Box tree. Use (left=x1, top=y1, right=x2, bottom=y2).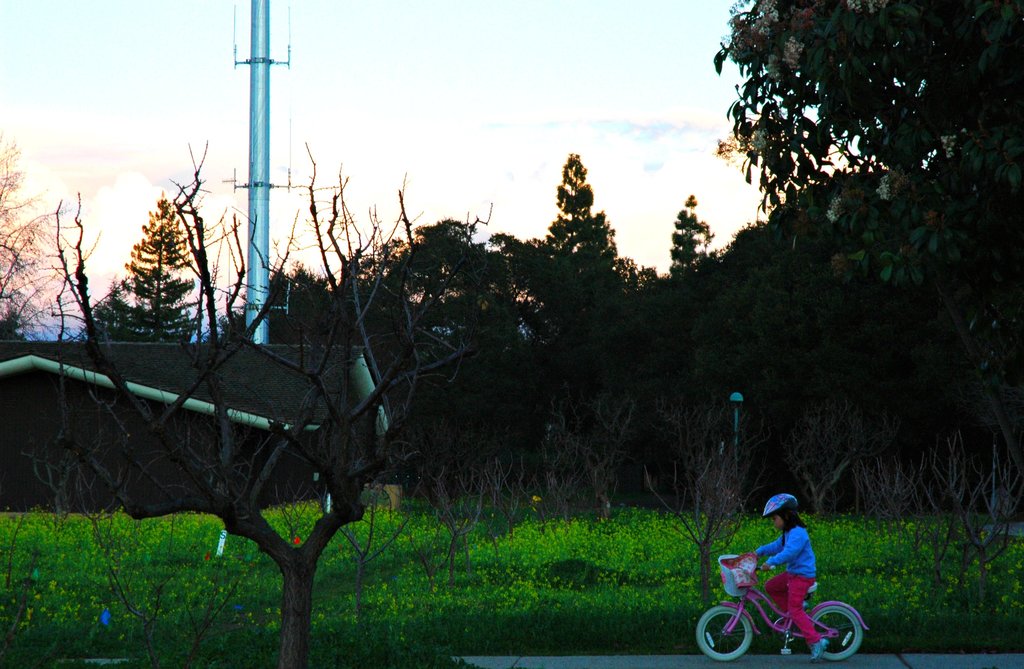
(left=732, top=1, right=1004, bottom=278).
